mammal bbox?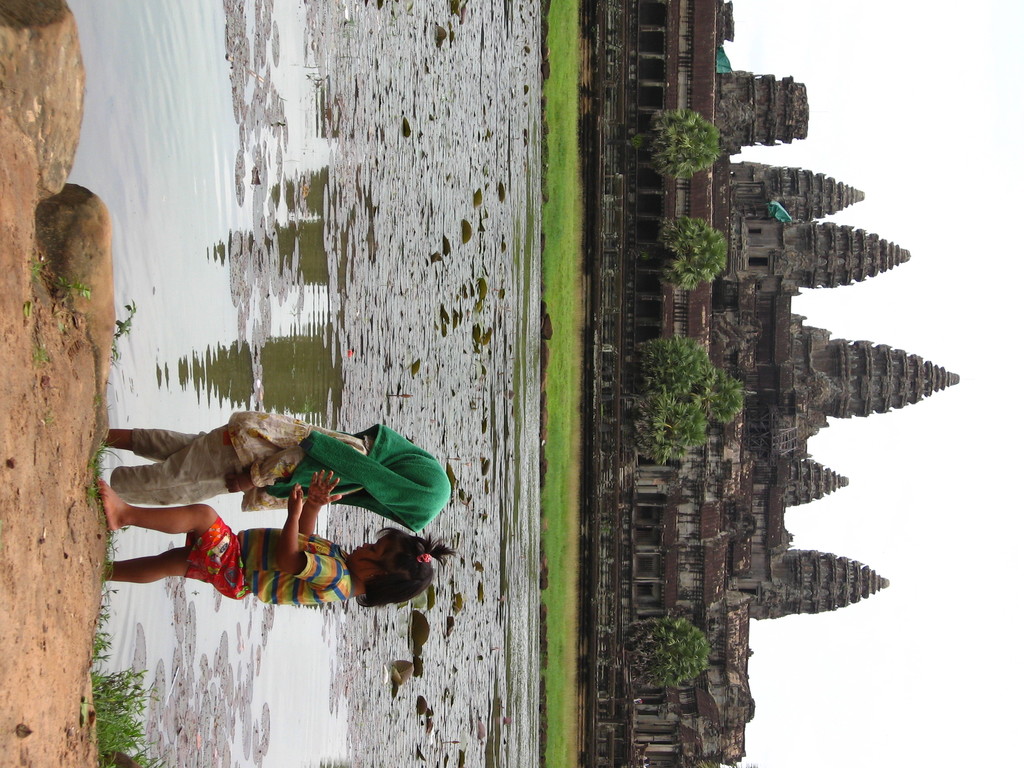
box=[159, 499, 449, 615]
